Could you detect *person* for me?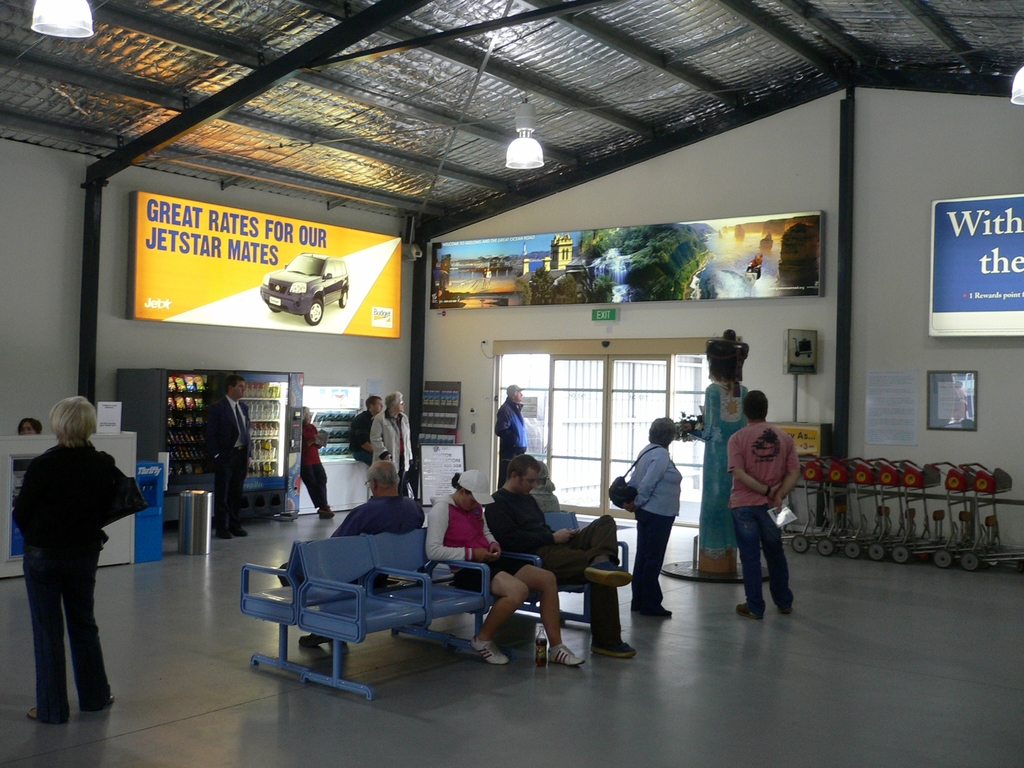
Detection result: locate(201, 371, 252, 538).
